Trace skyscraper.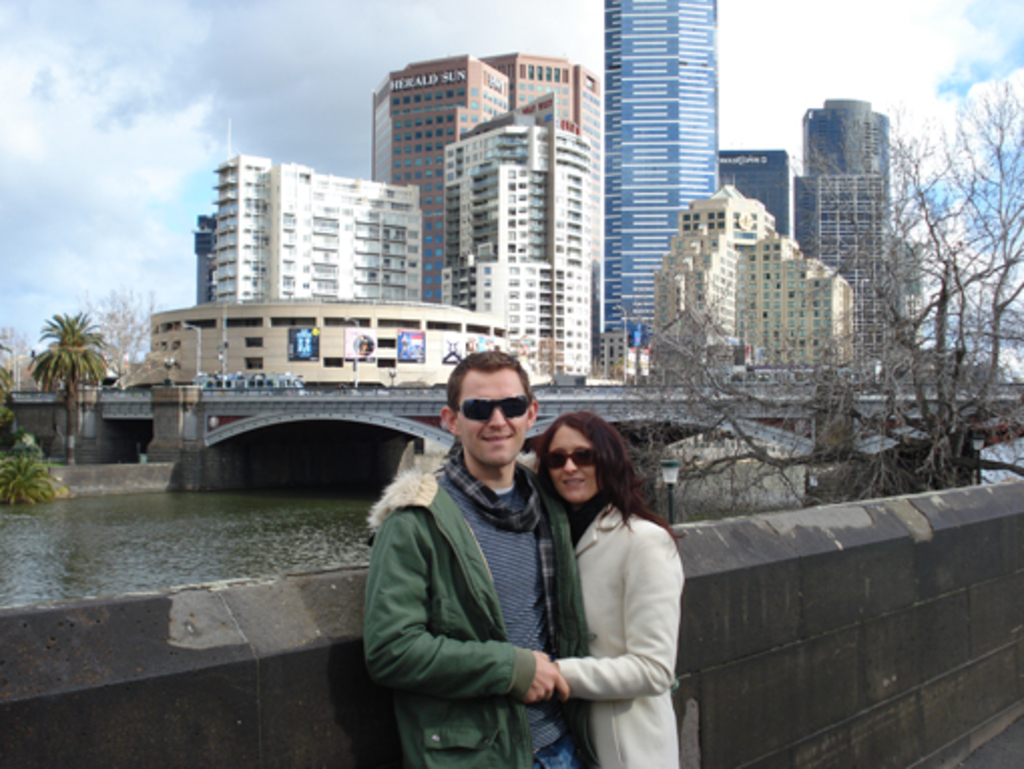
Traced to (795, 169, 914, 357).
